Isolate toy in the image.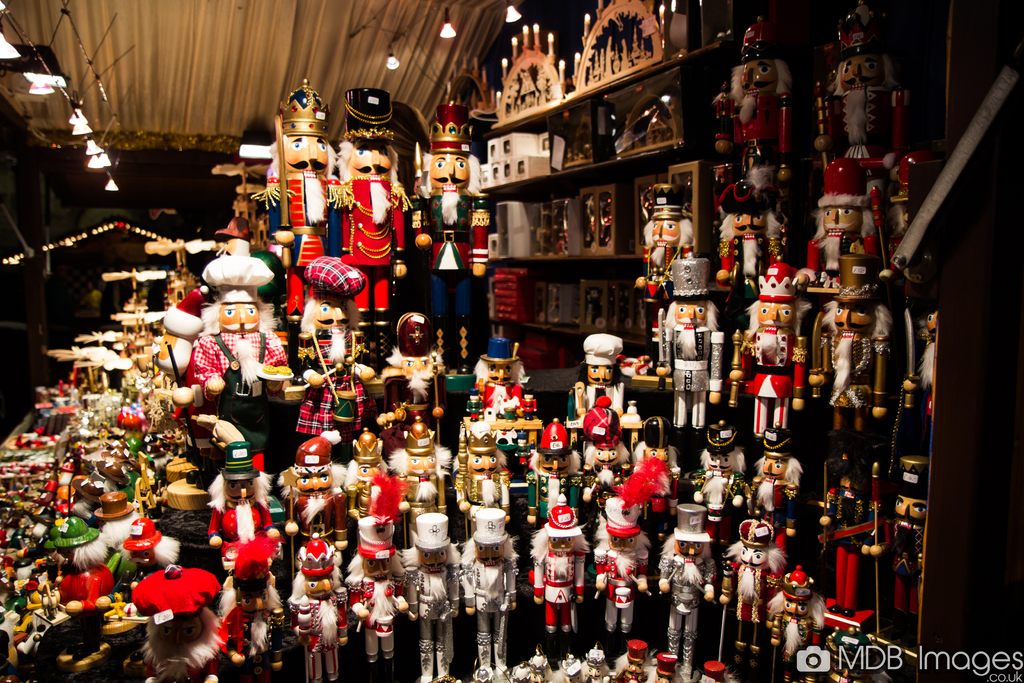
Isolated region: BBox(811, 154, 881, 290).
